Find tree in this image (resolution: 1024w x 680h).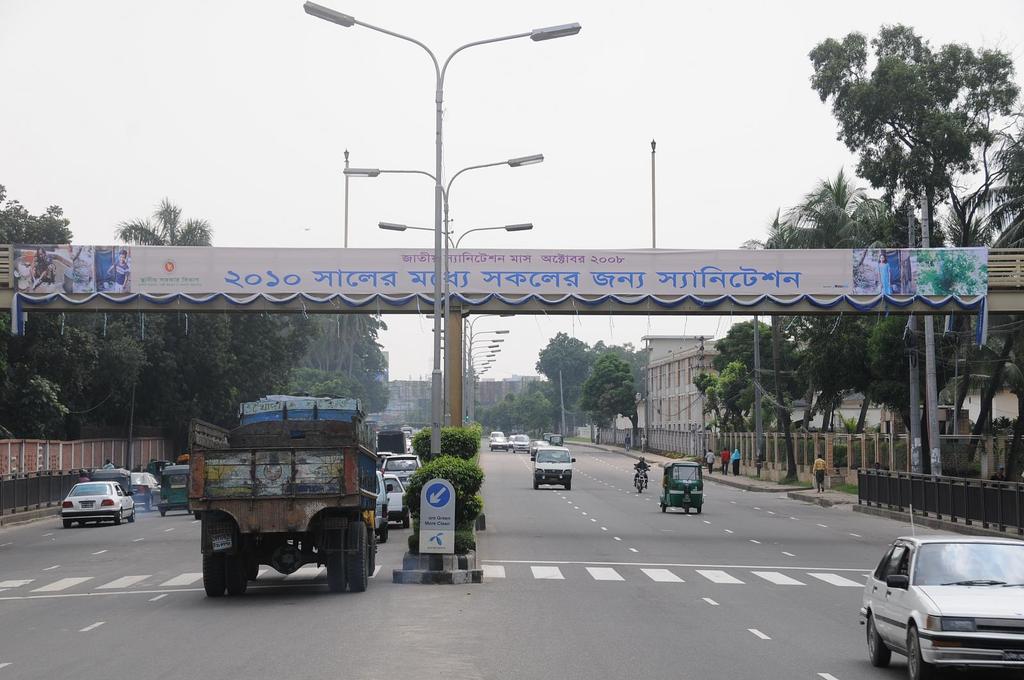
[left=0, top=185, right=86, bottom=450].
